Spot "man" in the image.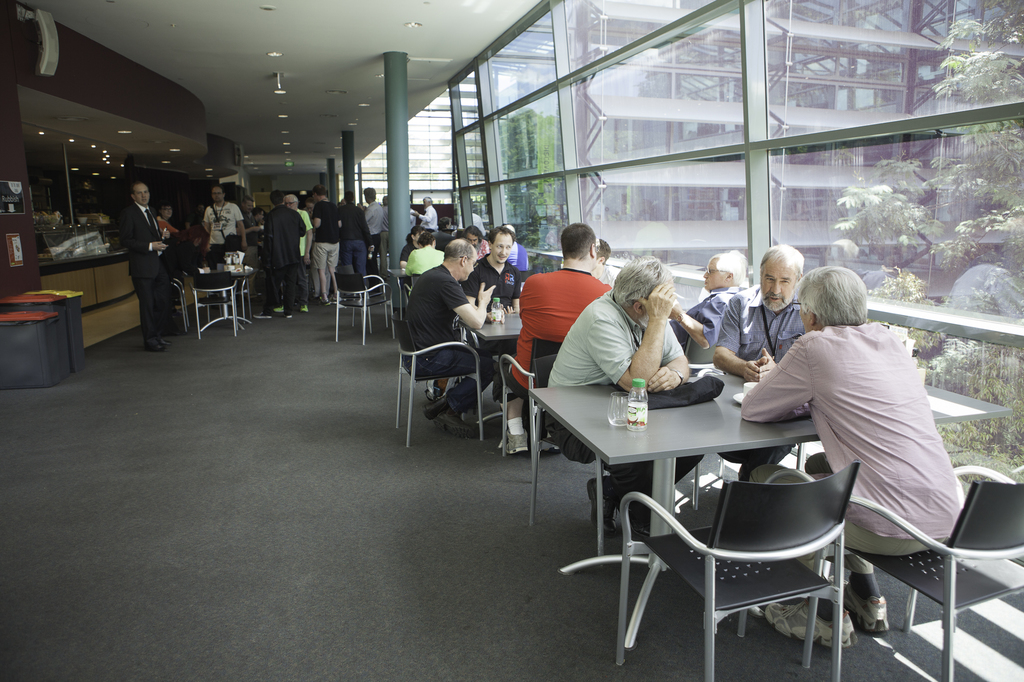
"man" found at (left=279, top=195, right=309, bottom=318).
